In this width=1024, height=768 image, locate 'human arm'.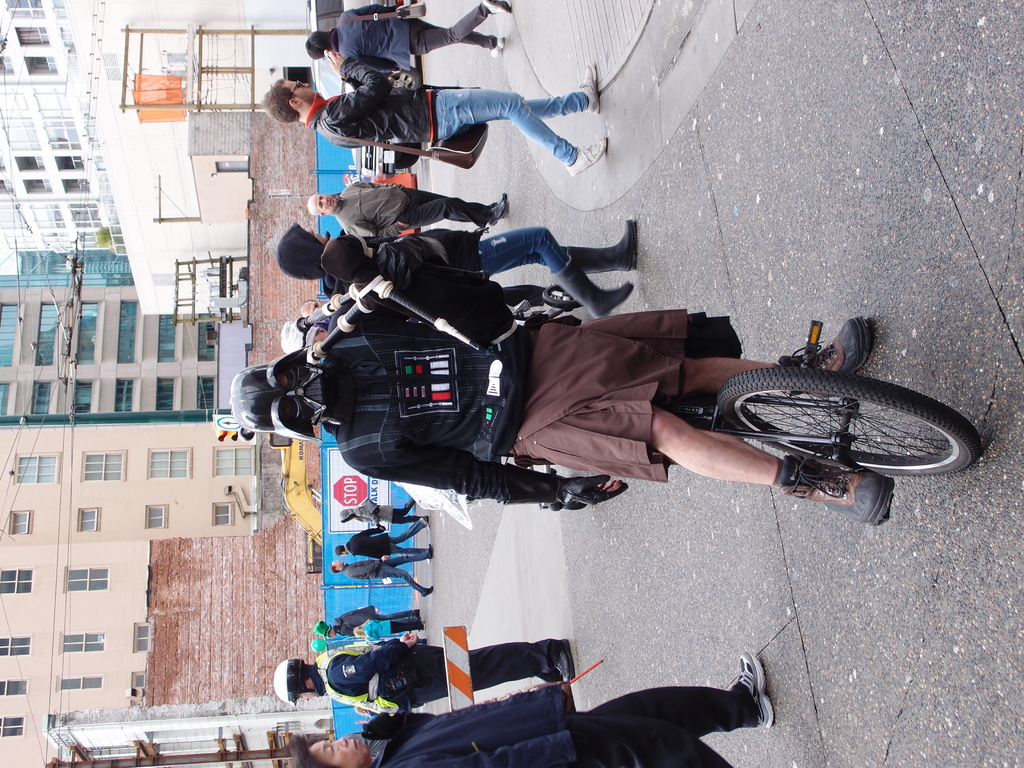
Bounding box: crop(324, 47, 390, 121).
